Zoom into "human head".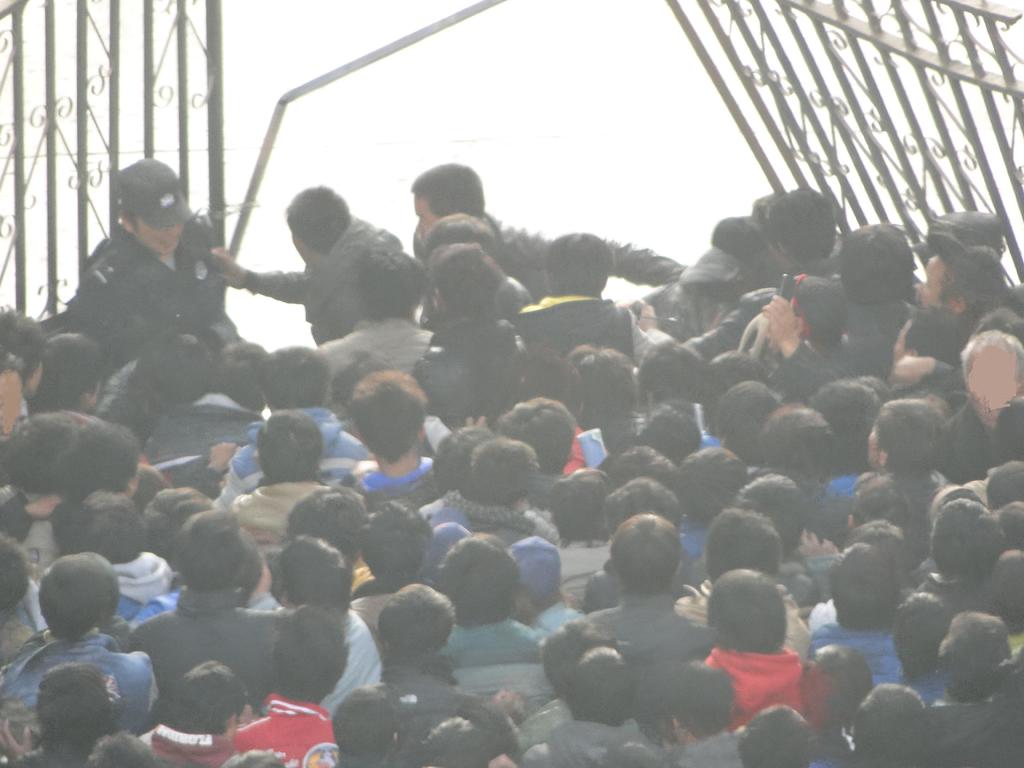
Zoom target: [579,341,637,419].
